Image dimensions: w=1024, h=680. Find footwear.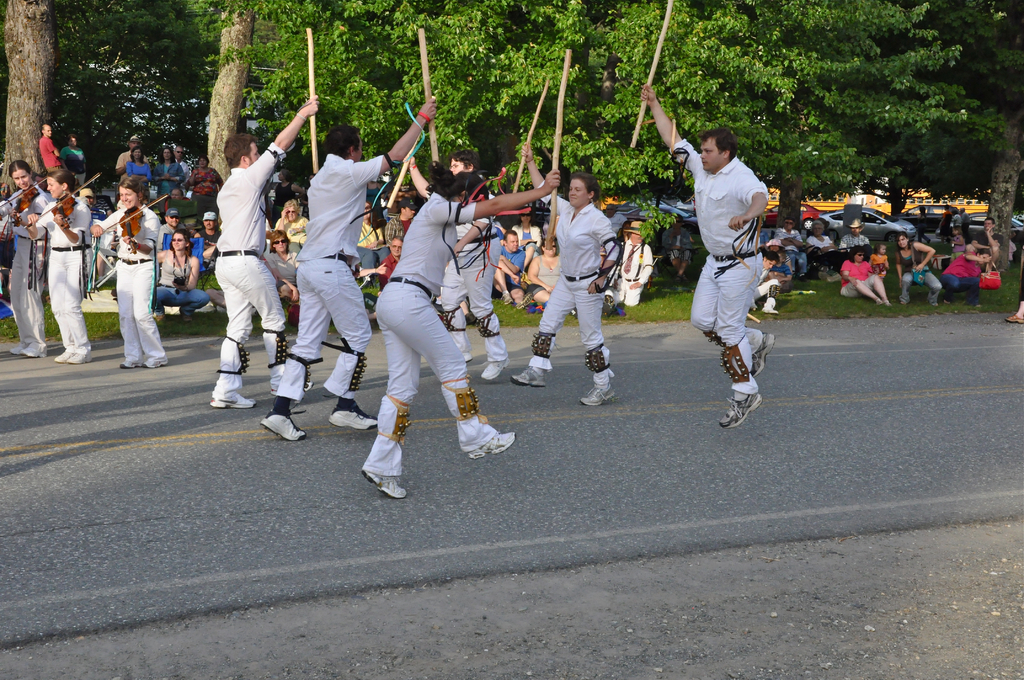
region(579, 381, 613, 409).
